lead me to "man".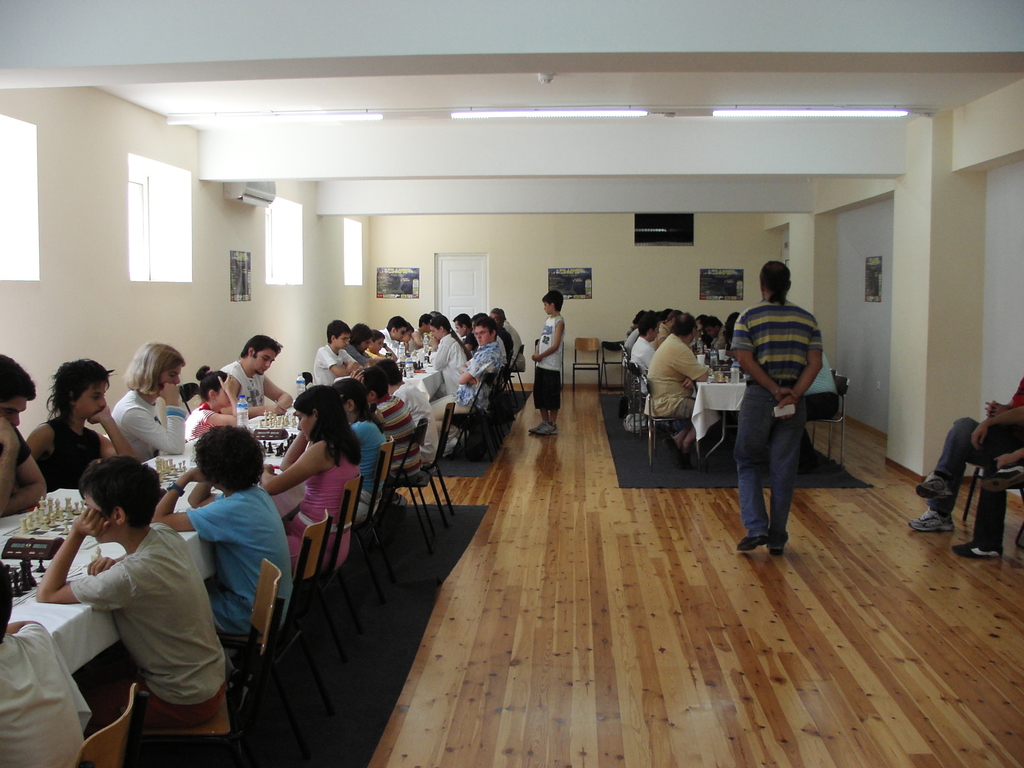
Lead to <bbox>223, 328, 291, 419</bbox>.
